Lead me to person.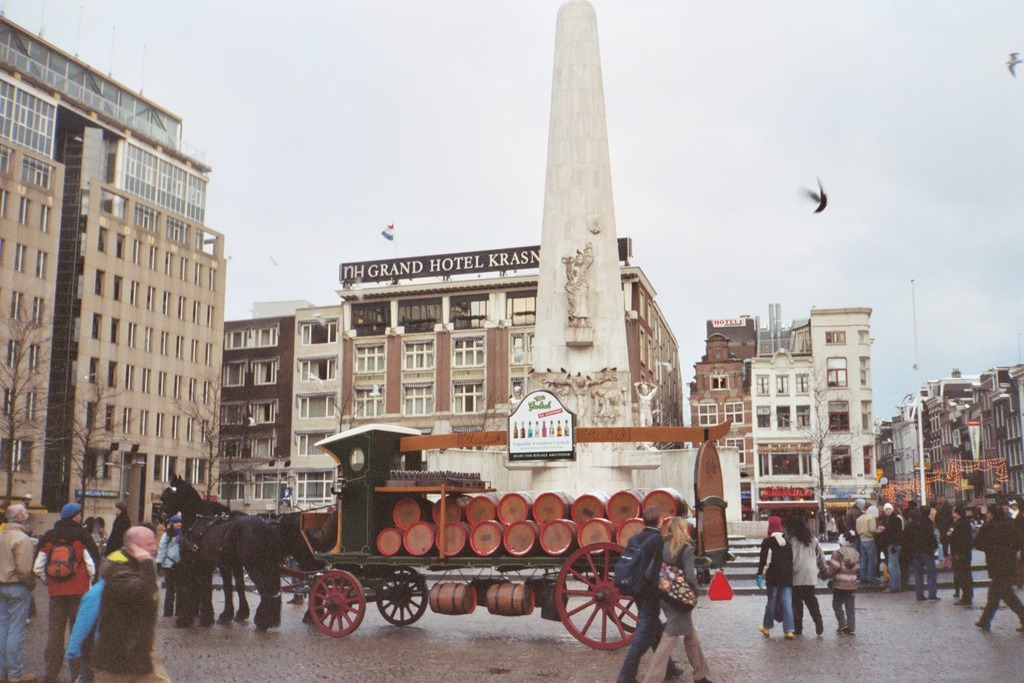
Lead to 821, 531, 861, 633.
